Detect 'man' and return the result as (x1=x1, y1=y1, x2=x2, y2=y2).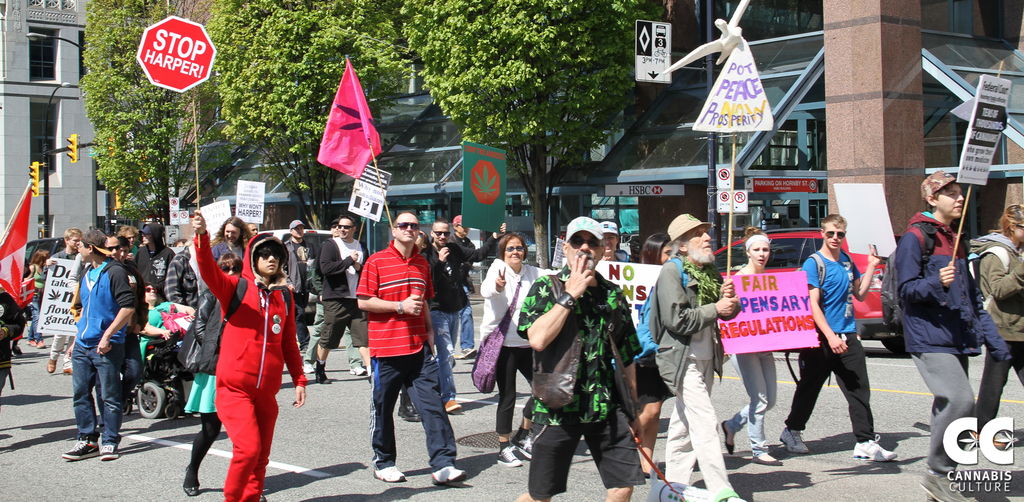
(x1=134, y1=220, x2=173, y2=292).
